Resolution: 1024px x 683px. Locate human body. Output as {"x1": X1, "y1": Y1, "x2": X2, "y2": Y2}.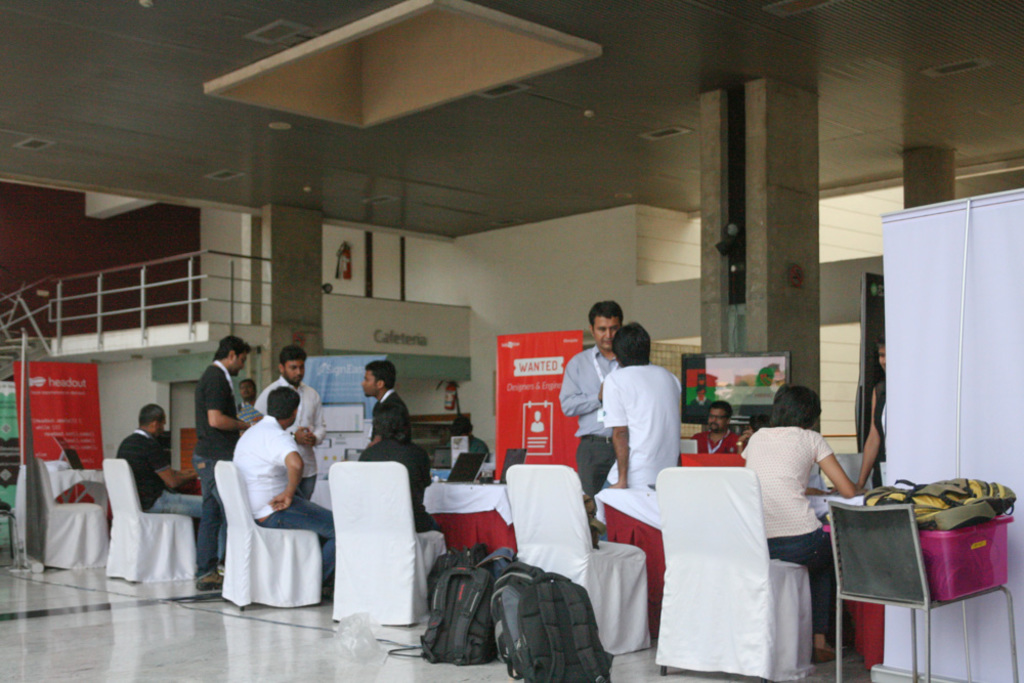
{"x1": 259, "y1": 342, "x2": 330, "y2": 500}.
